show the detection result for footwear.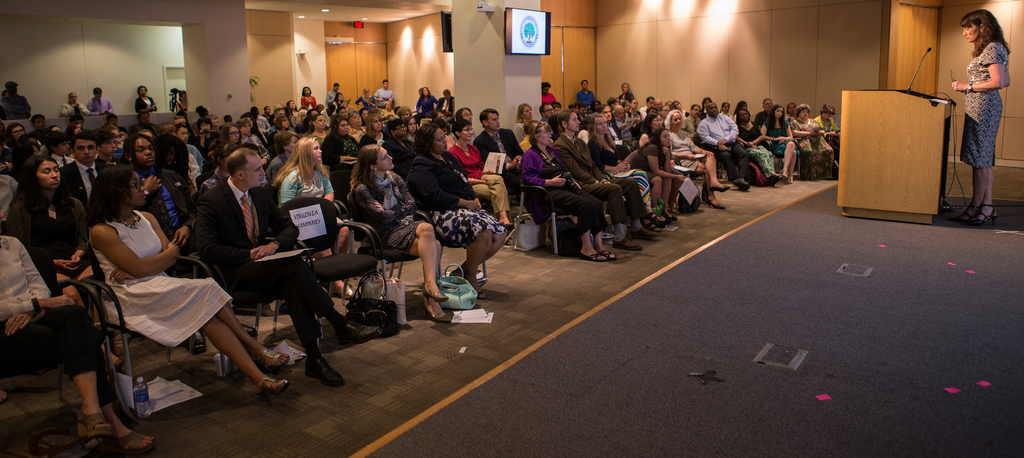
651/212/663/224.
